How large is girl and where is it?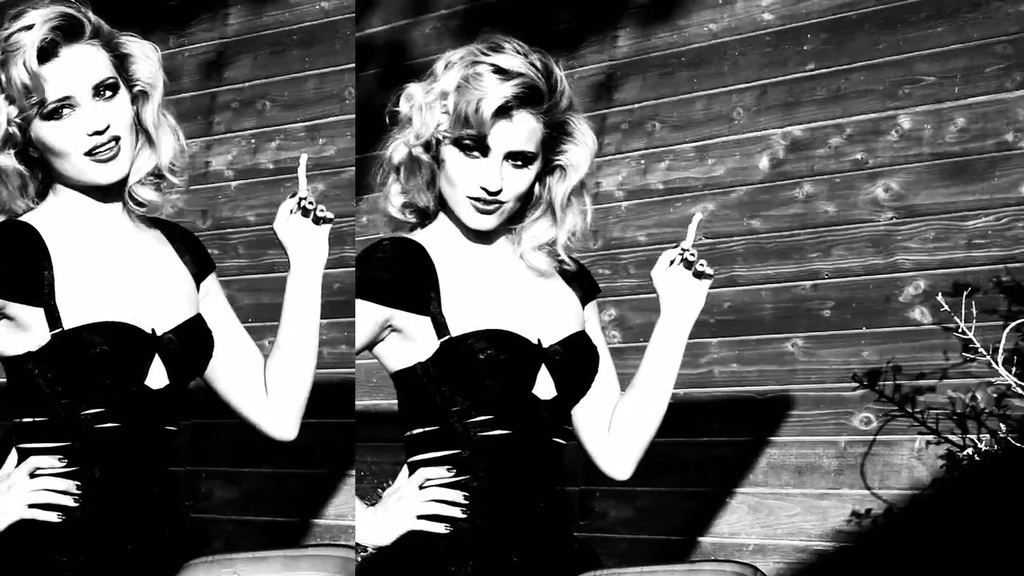
Bounding box: bbox=(0, 0, 333, 575).
